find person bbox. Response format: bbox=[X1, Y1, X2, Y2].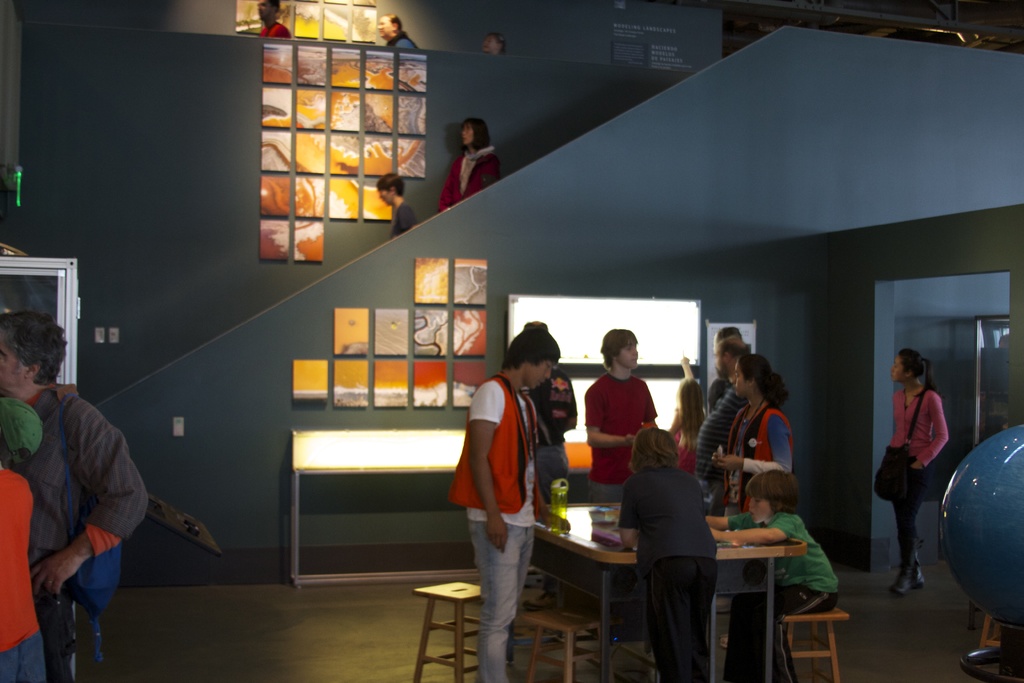
bbox=[703, 466, 842, 682].
